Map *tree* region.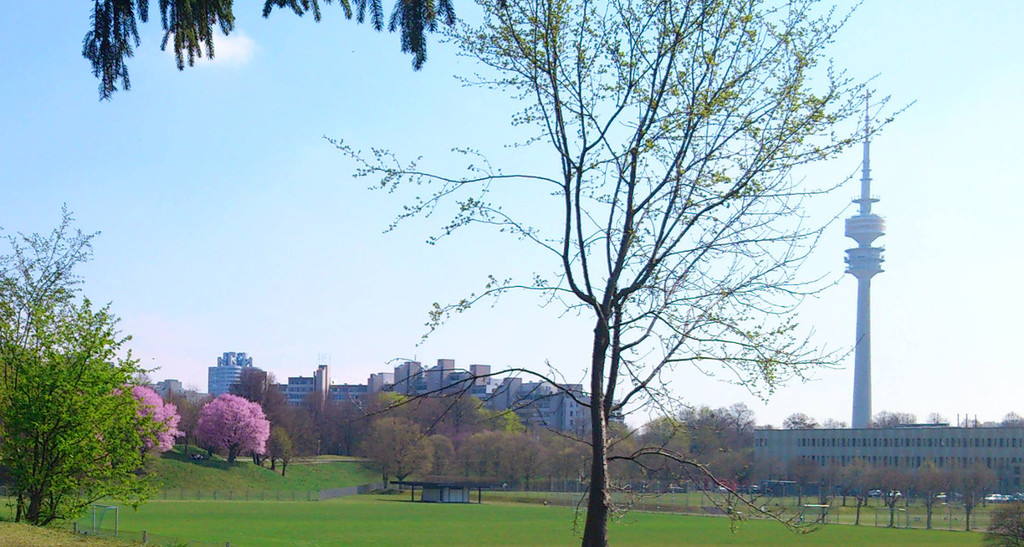
Mapped to bbox(925, 410, 950, 427).
